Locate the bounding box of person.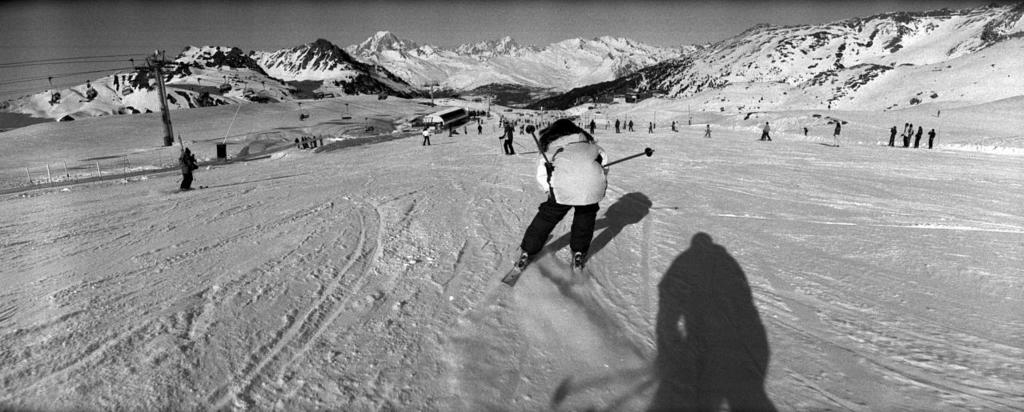
Bounding box: 614 118 621 134.
